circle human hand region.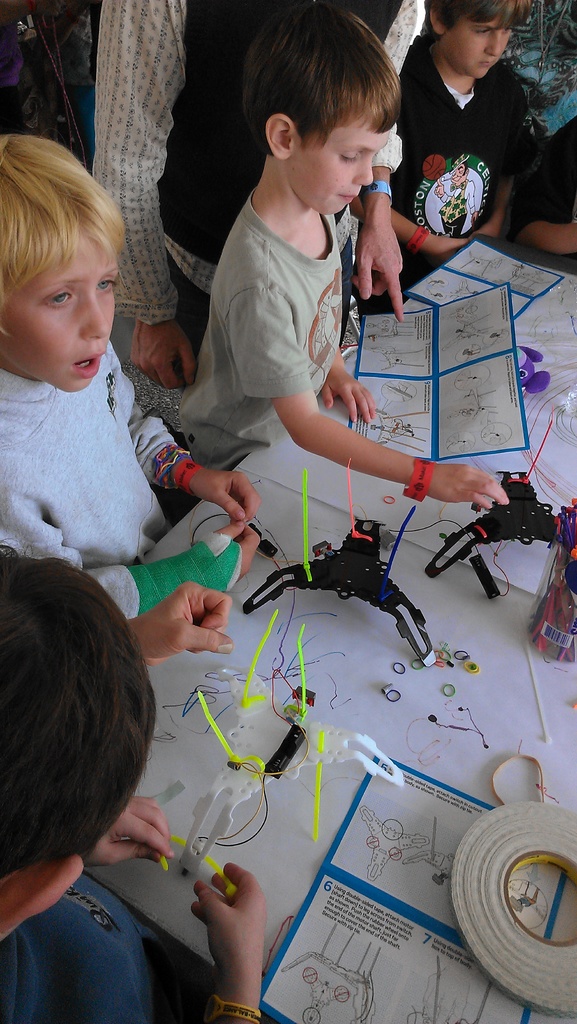
Region: 471:217:500:239.
